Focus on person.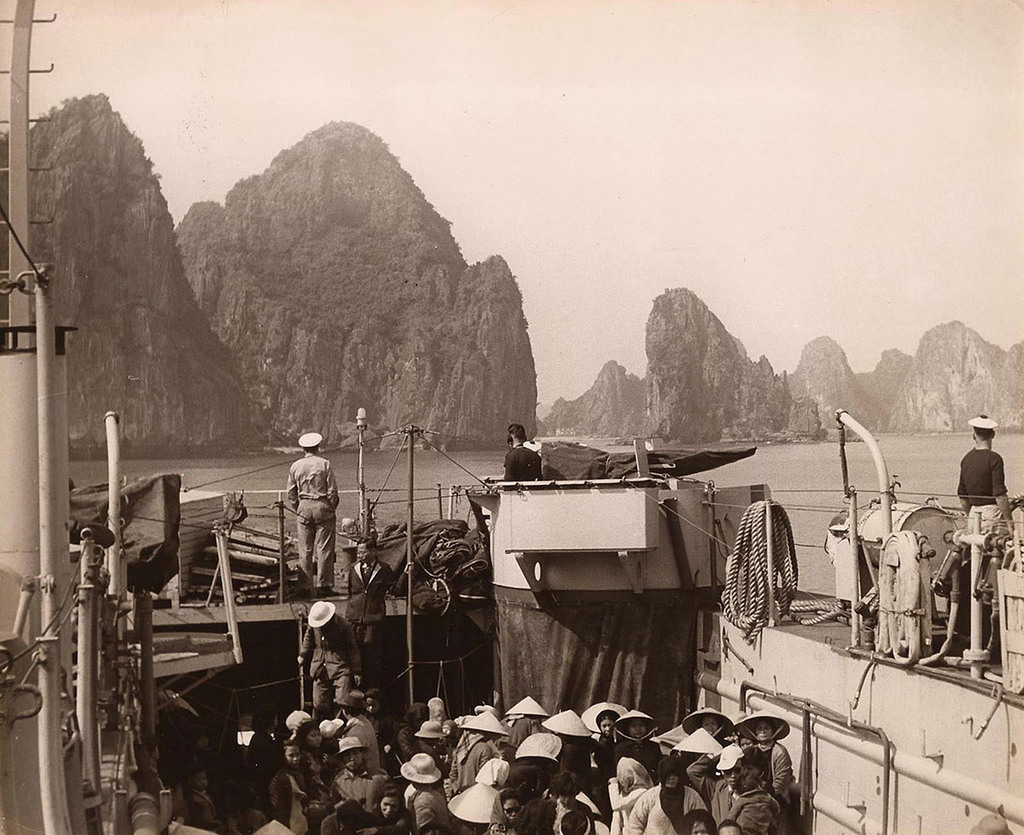
Focused at 294/598/366/716.
